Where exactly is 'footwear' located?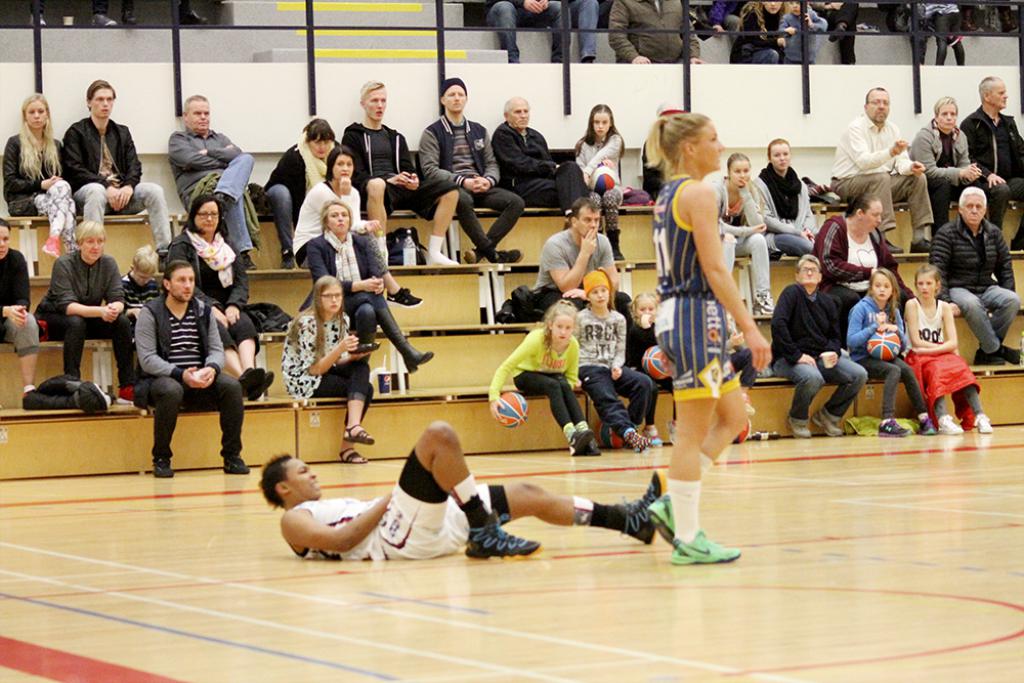
Its bounding box is [464, 516, 543, 561].
